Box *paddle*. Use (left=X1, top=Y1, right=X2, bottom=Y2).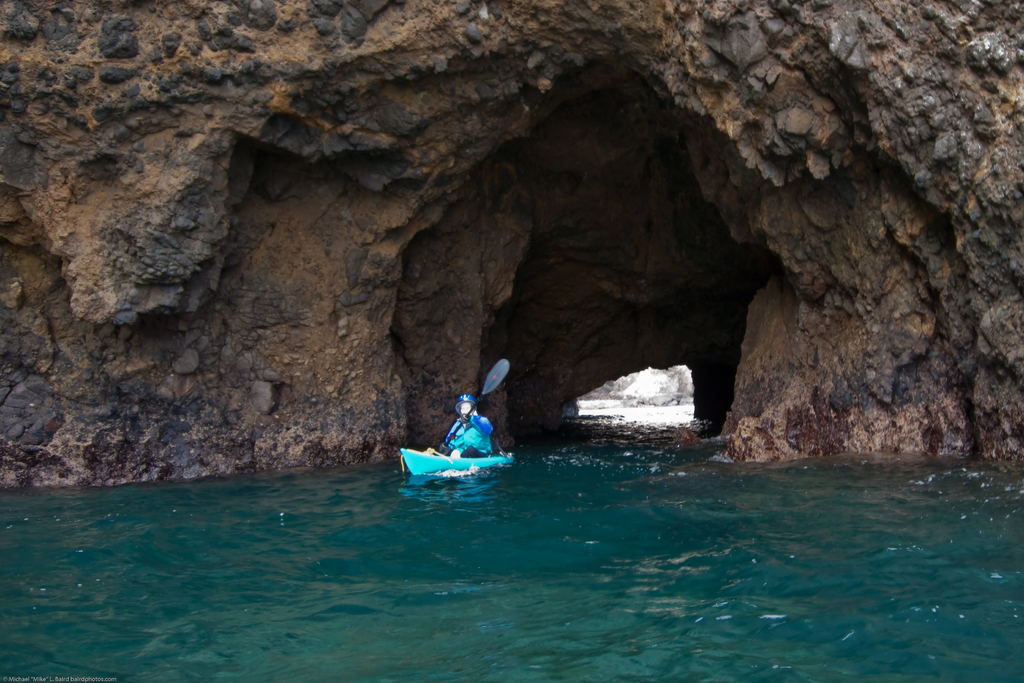
(left=438, top=357, right=511, bottom=448).
